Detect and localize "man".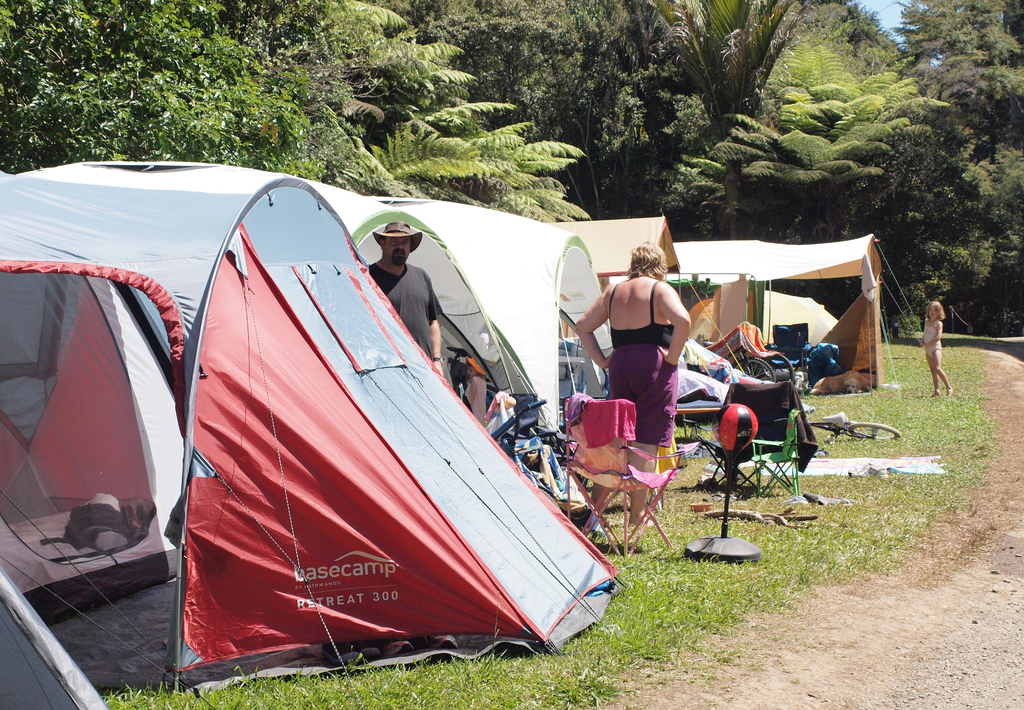
Localized at <box>367,220,444,376</box>.
